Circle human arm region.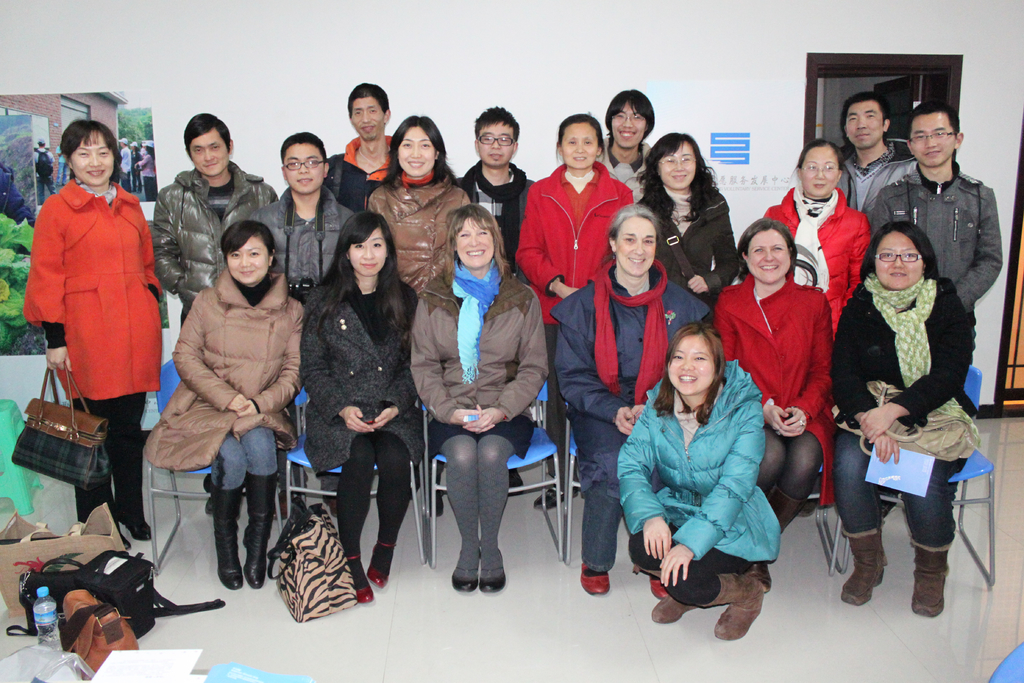
Region: l=856, t=287, r=977, b=443.
